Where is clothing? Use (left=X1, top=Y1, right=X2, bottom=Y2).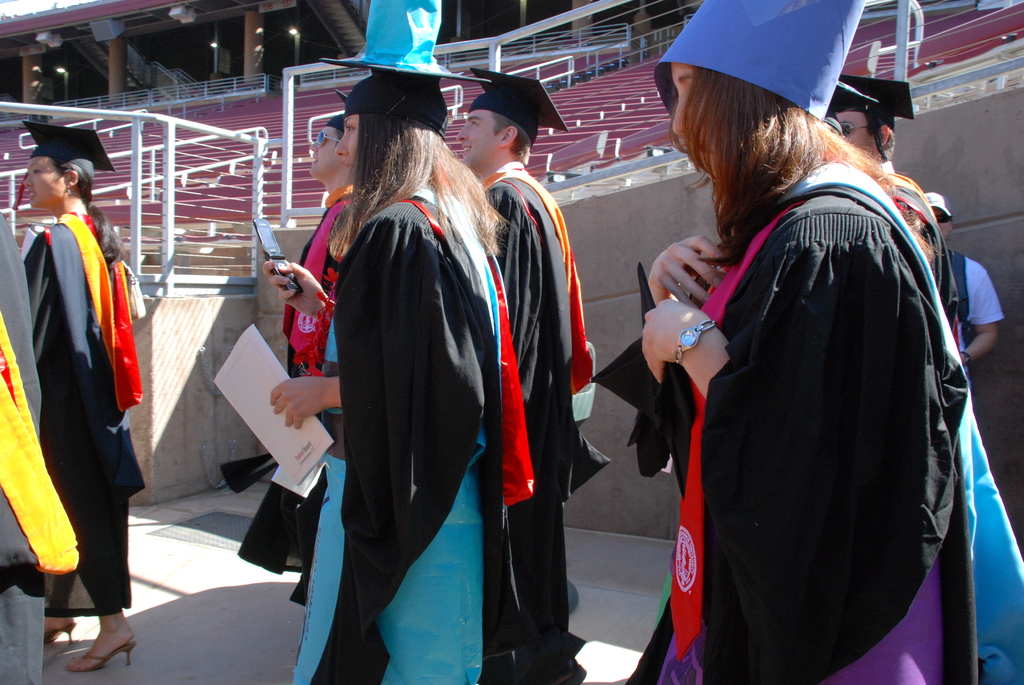
(left=24, top=214, right=130, bottom=620).
